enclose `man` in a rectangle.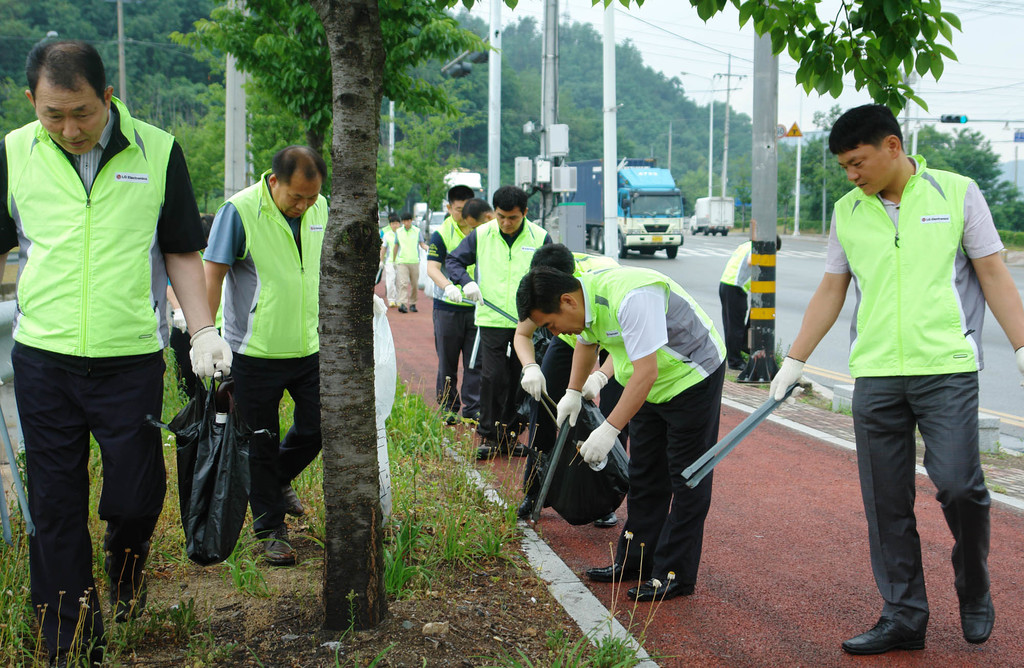
{"x1": 767, "y1": 102, "x2": 1023, "y2": 655}.
